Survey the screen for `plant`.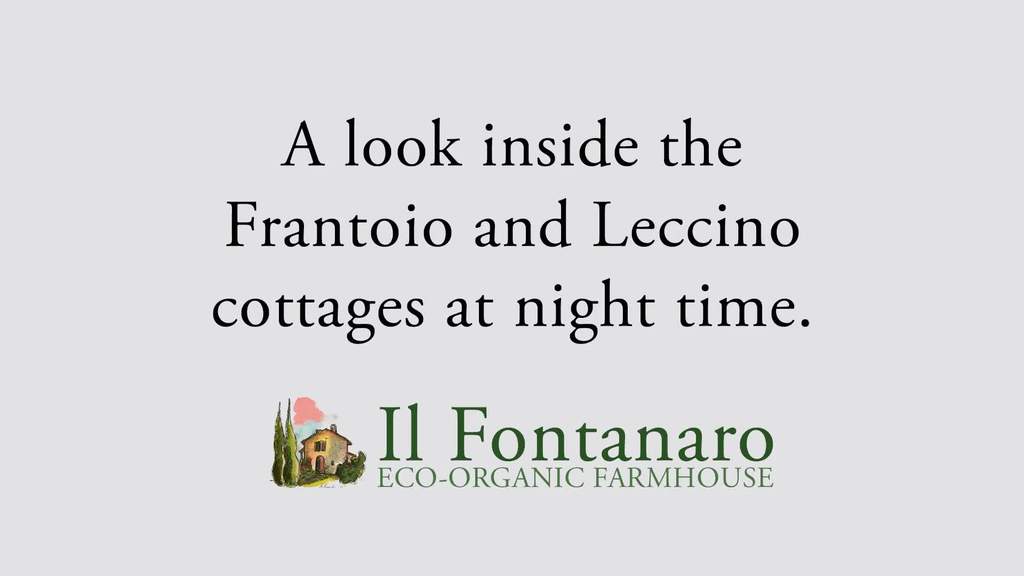
Survey found: x1=275 y1=458 x2=323 y2=479.
